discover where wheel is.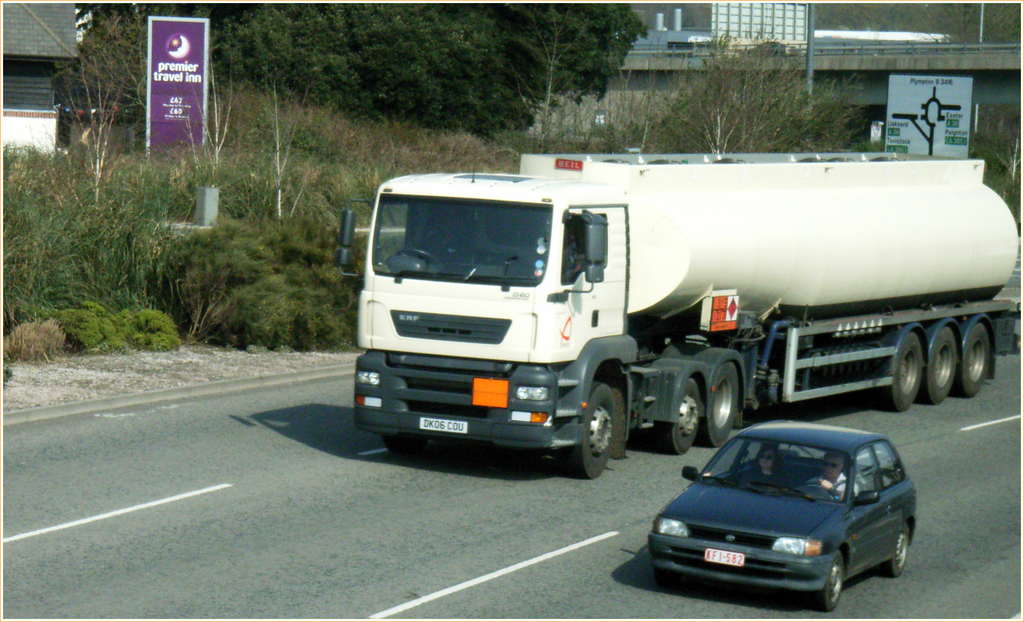
Discovered at {"left": 813, "top": 550, "right": 845, "bottom": 611}.
